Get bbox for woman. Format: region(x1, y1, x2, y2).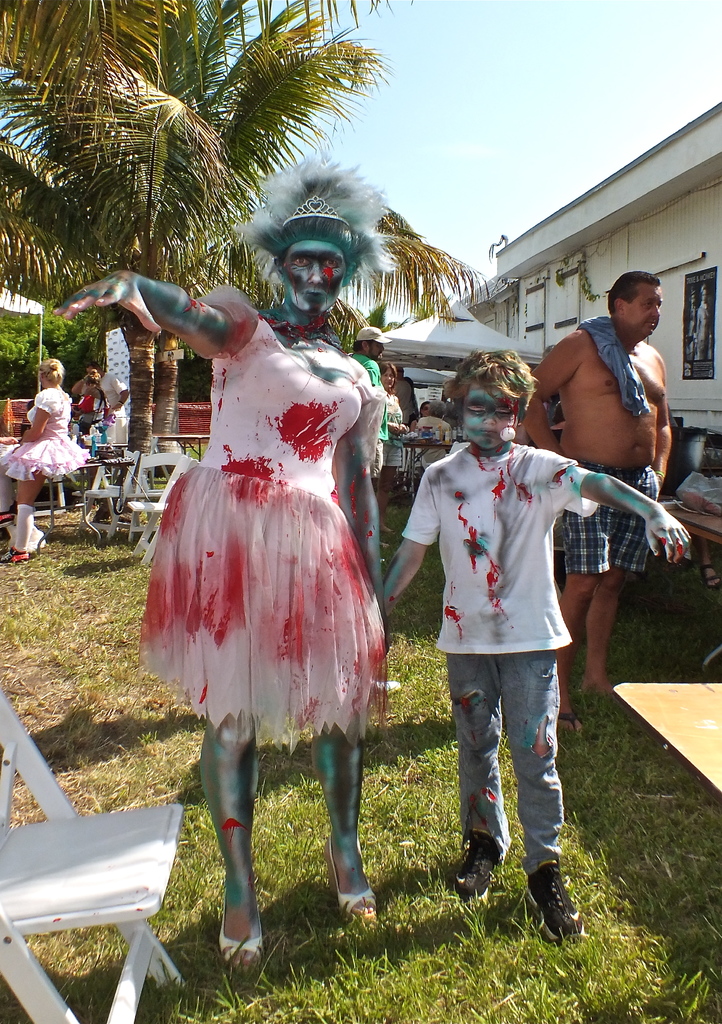
region(54, 205, 389, 980).
